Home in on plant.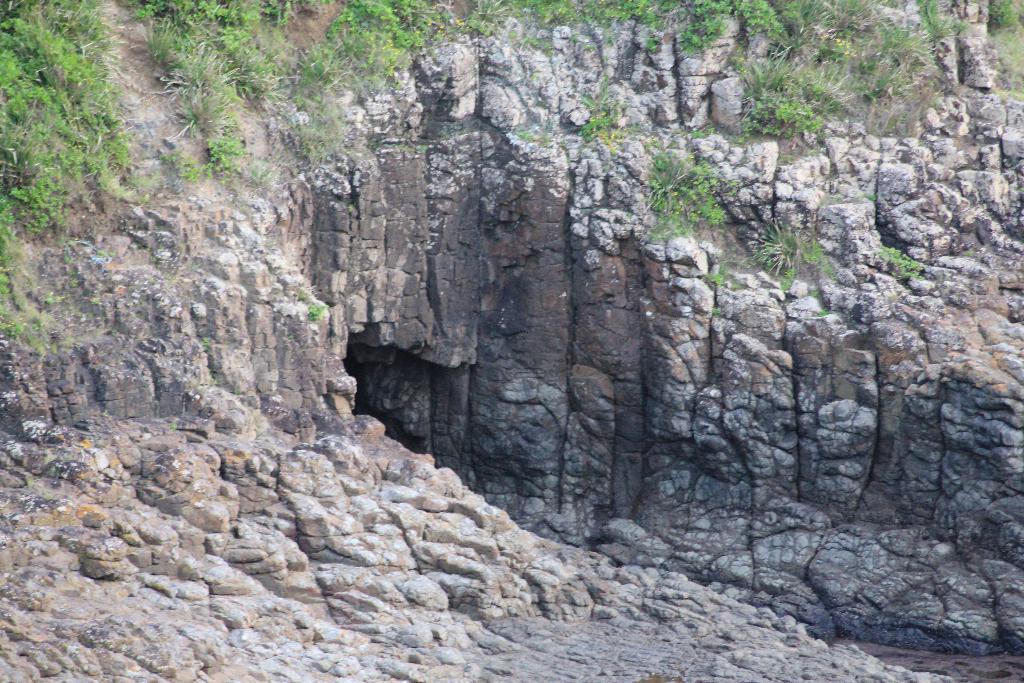
Homed in at Rect(714, 47, 825, 142).
